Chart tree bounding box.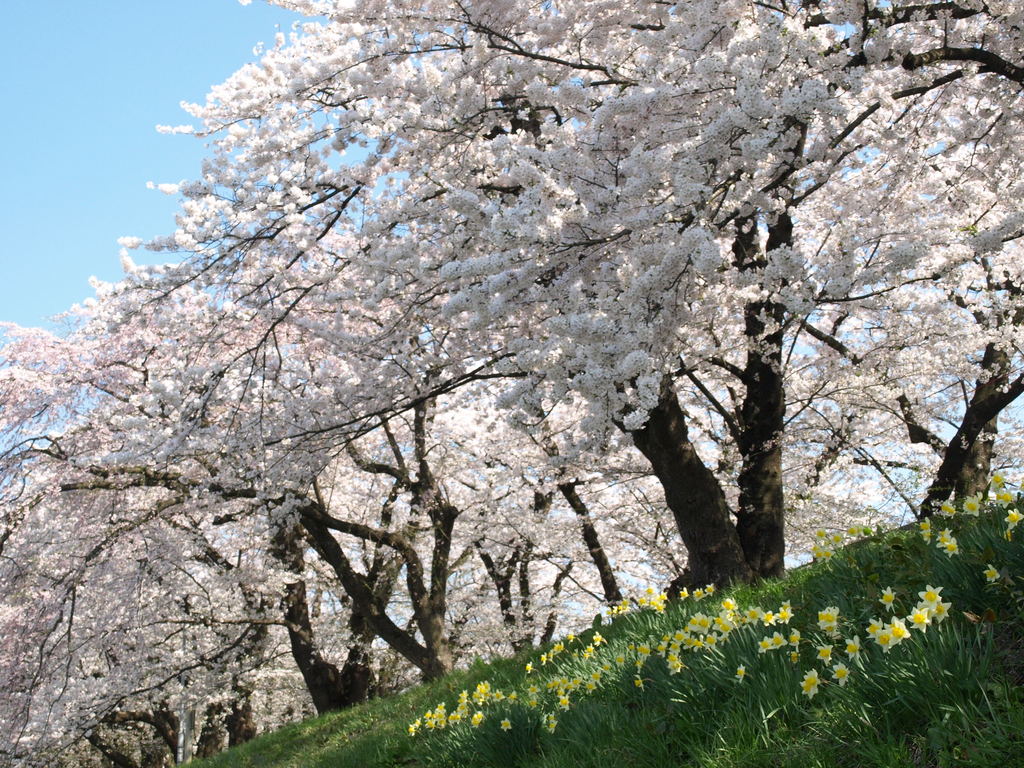
Charted: box=[0, 314, 292, 767].
